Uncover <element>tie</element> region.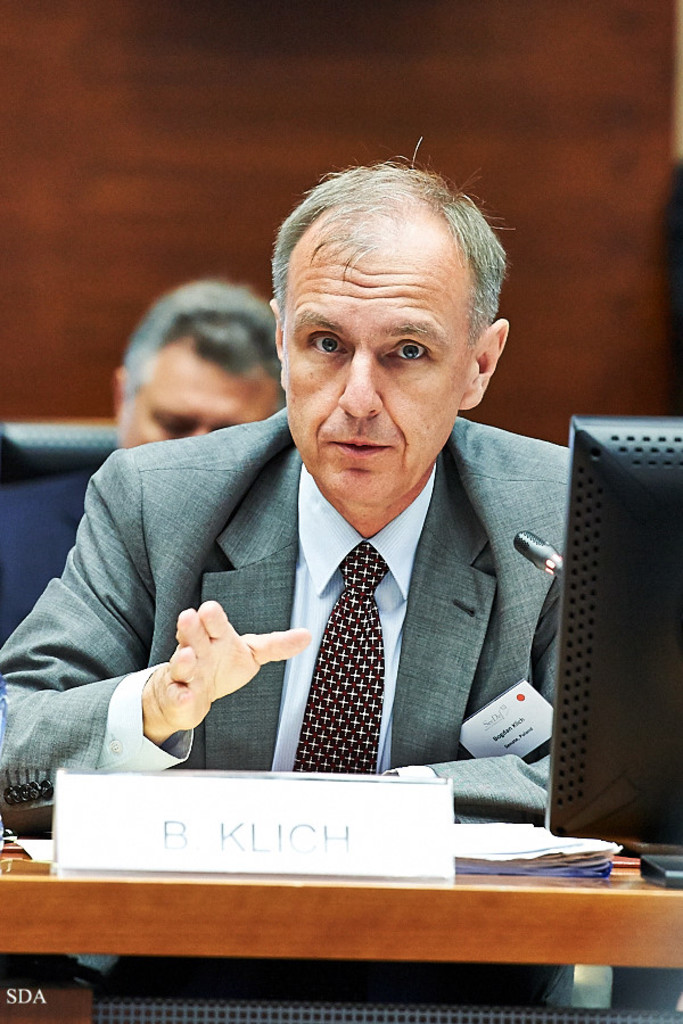
Uncovered: (291,543,380,777).
